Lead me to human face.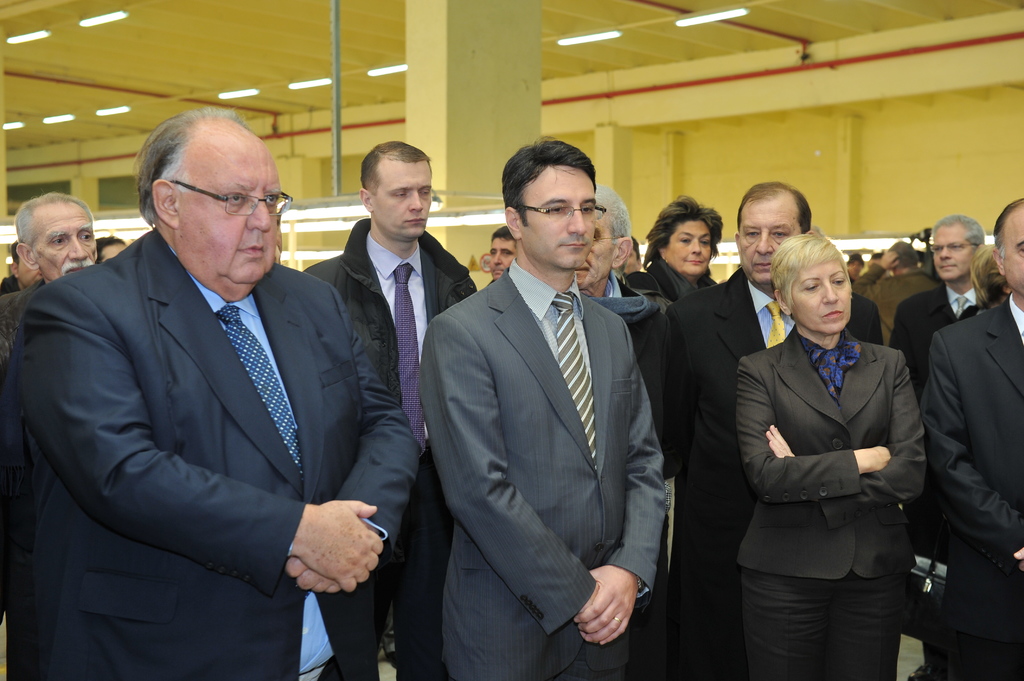
Lead to rect(36, 213, 93, 274).
